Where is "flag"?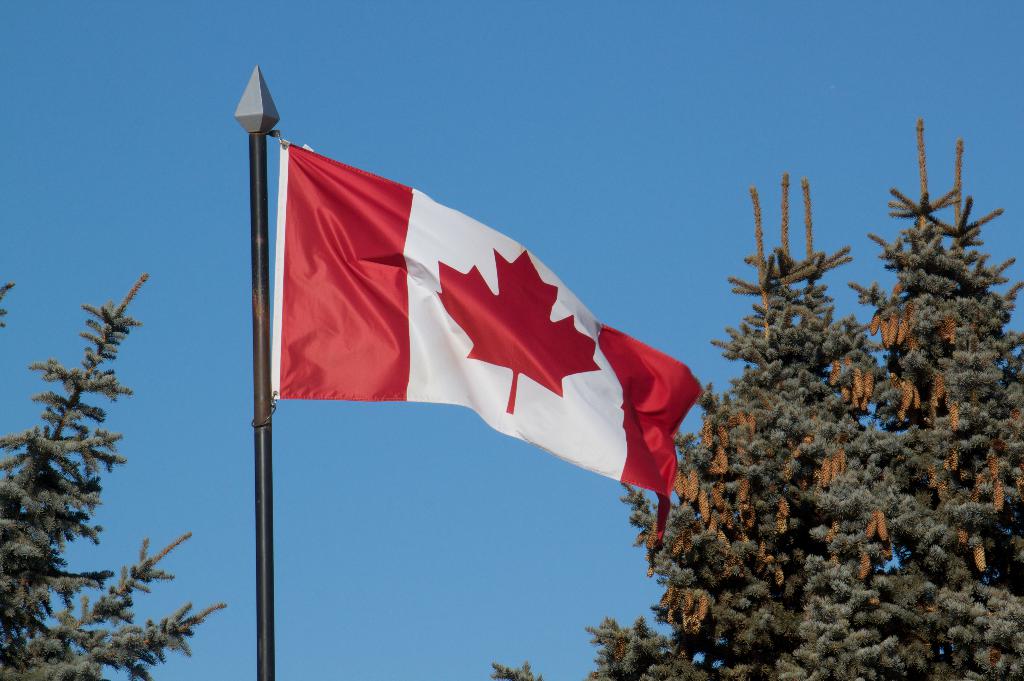
region(270, 141, 705, 540).
